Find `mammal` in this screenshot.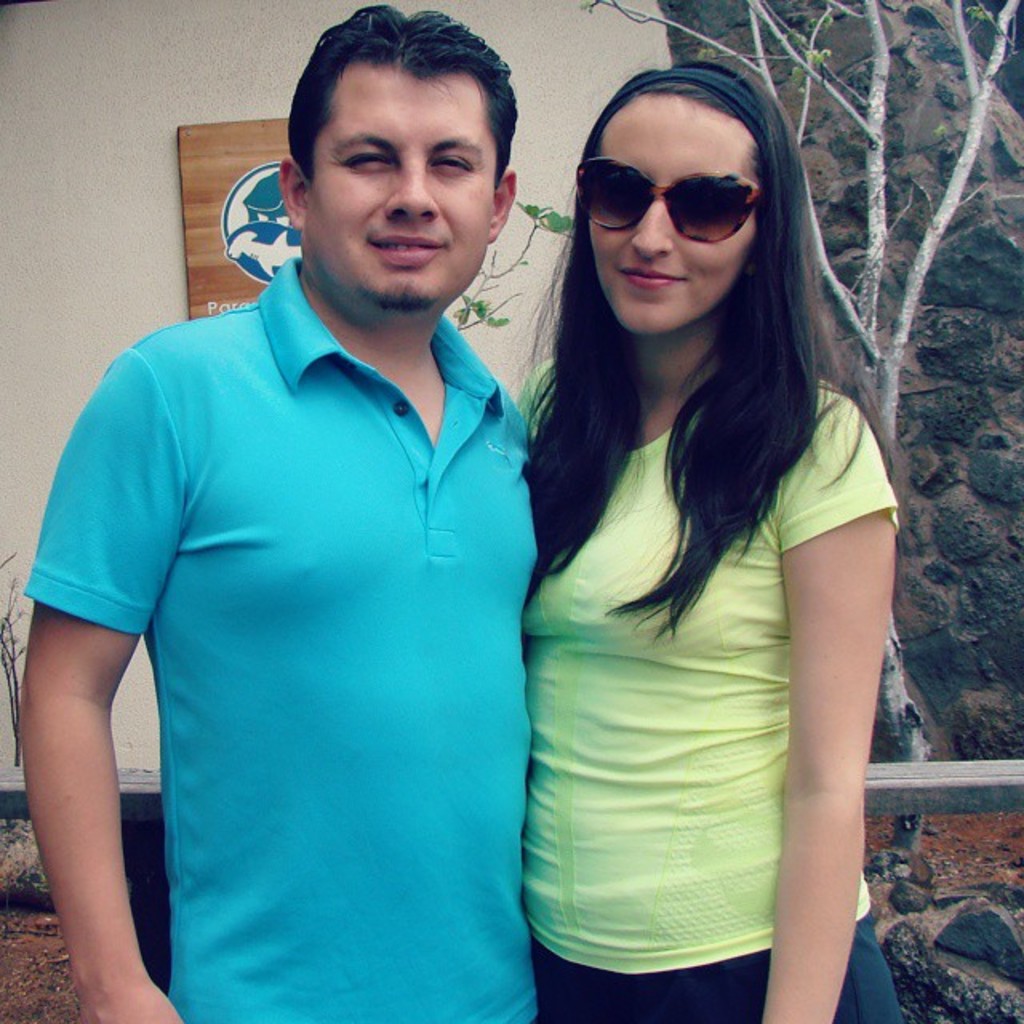
The bounding box for `mammal` is pyautogui.locateOnScreen(499, 54, 902, 1022).
